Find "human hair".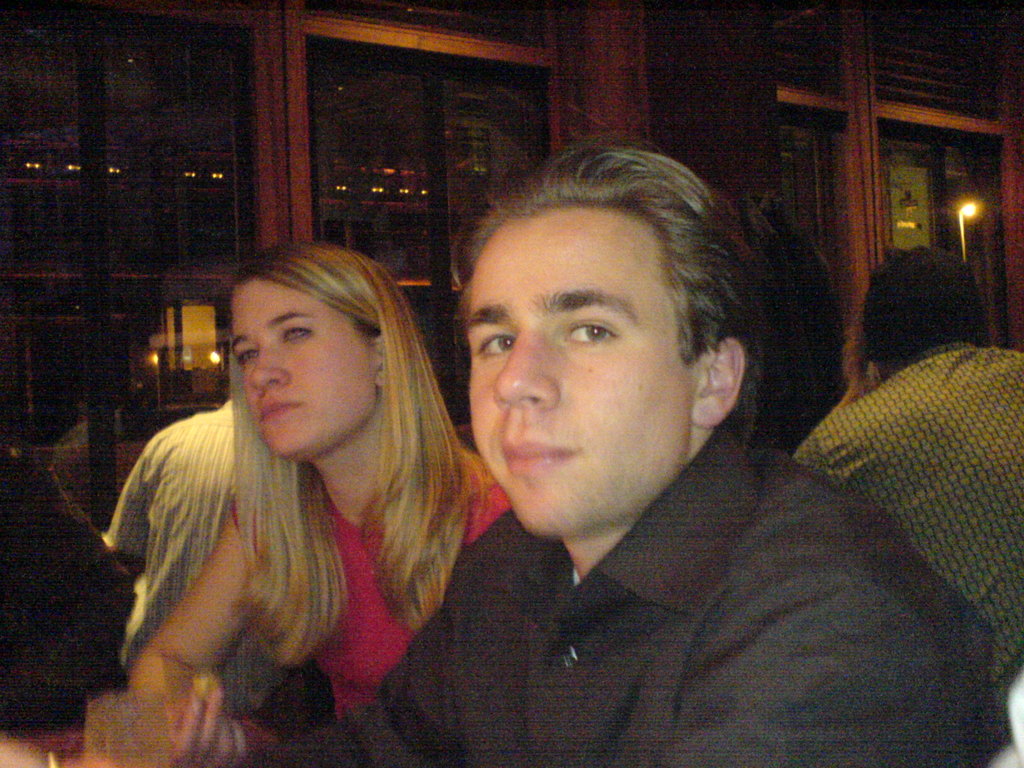
{"left": 445, "top": 133, "right": 764, "bottom": 440}.
